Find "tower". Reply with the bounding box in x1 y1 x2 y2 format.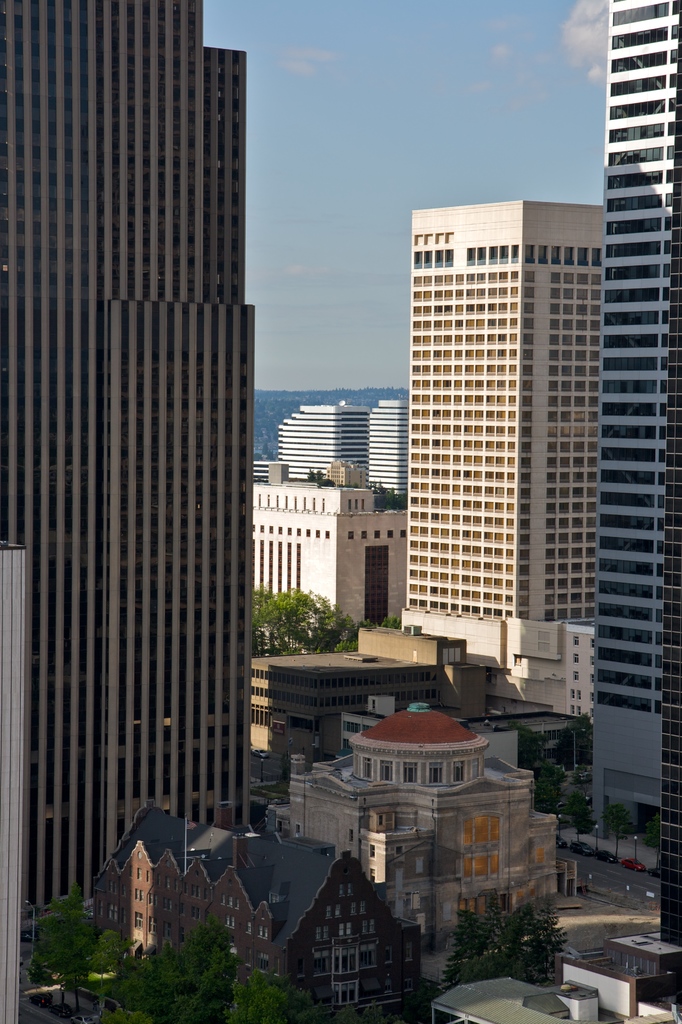
578 0 681 827.
